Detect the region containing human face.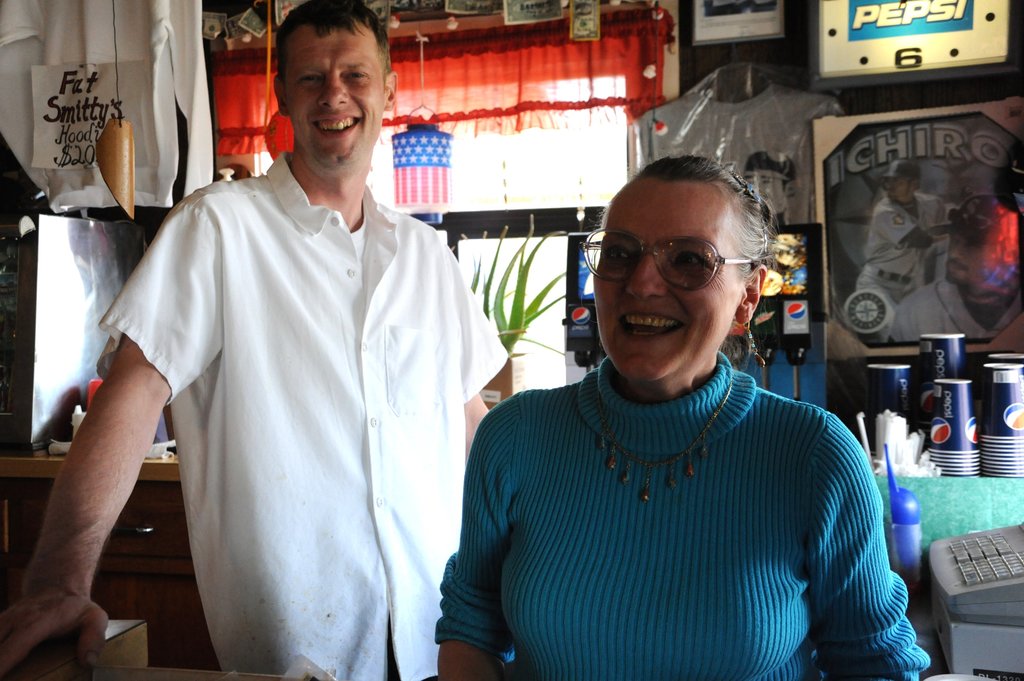
left=945, top=233, right=992, bottom=285.
